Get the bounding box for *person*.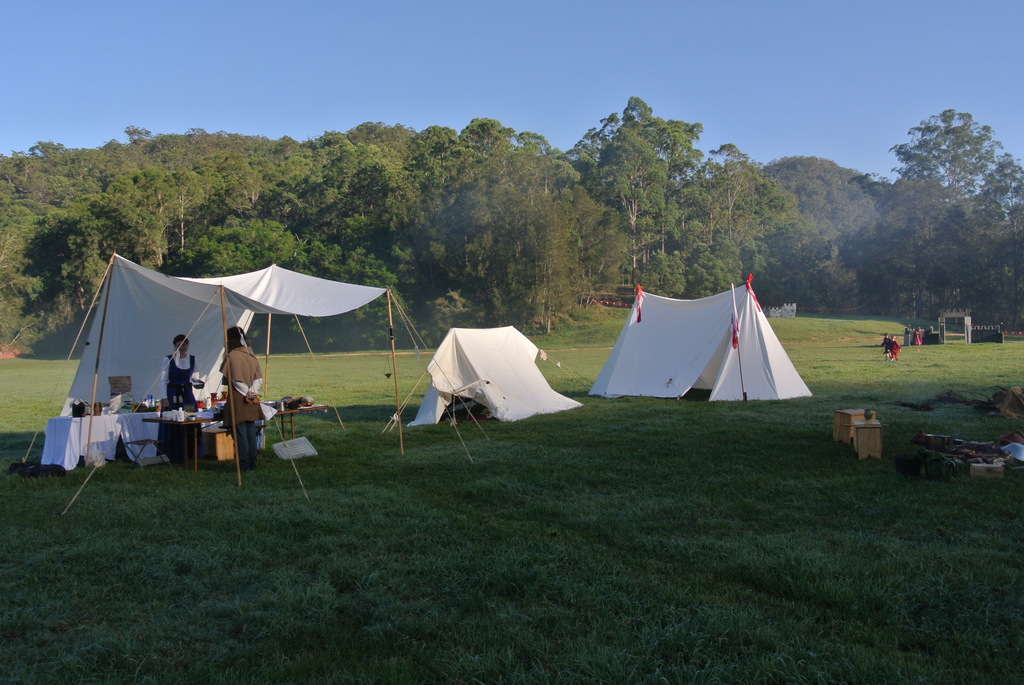
bbox=(154, 322, 201, 418).
